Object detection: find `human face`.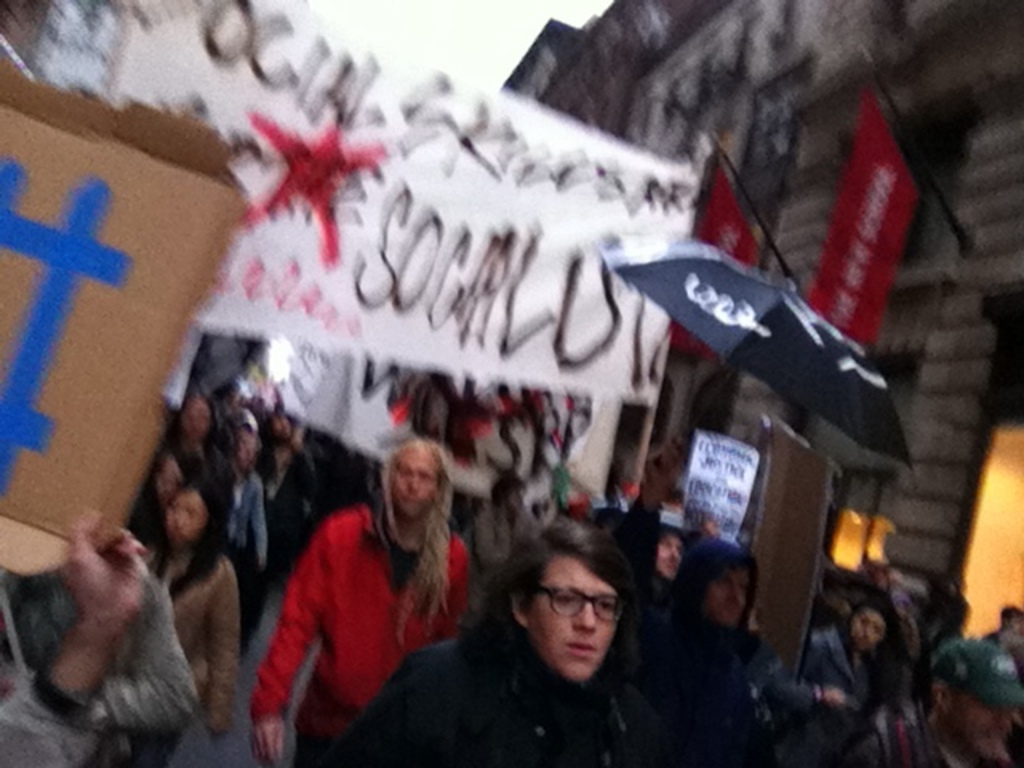
crop(926, 685, 965, 722).
